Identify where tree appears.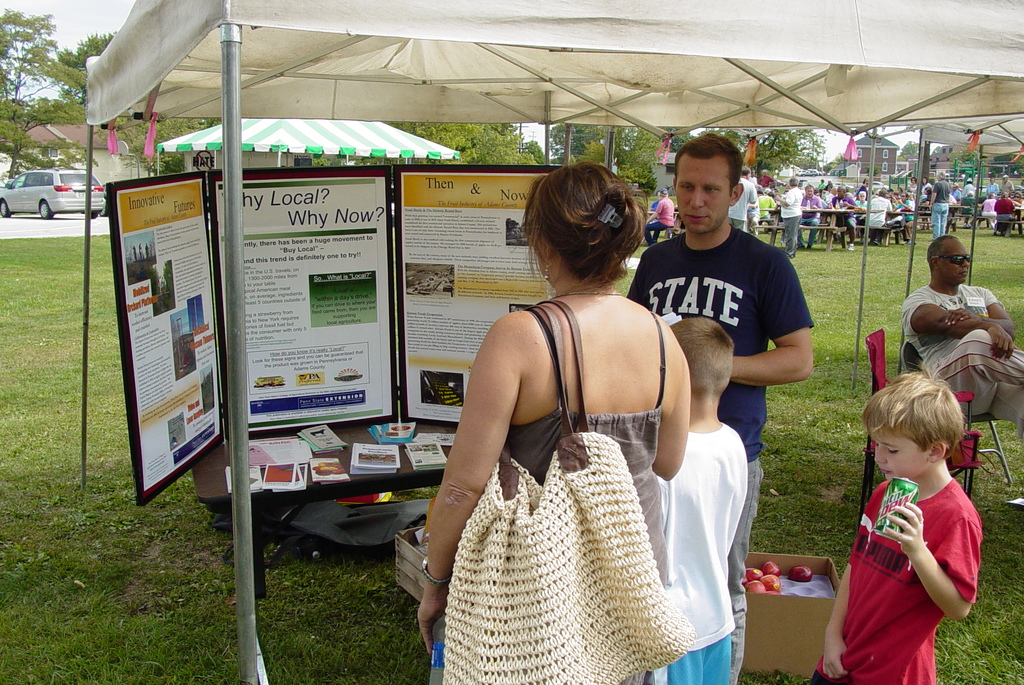
Appears at BBox(114, 116, 216, 171).
